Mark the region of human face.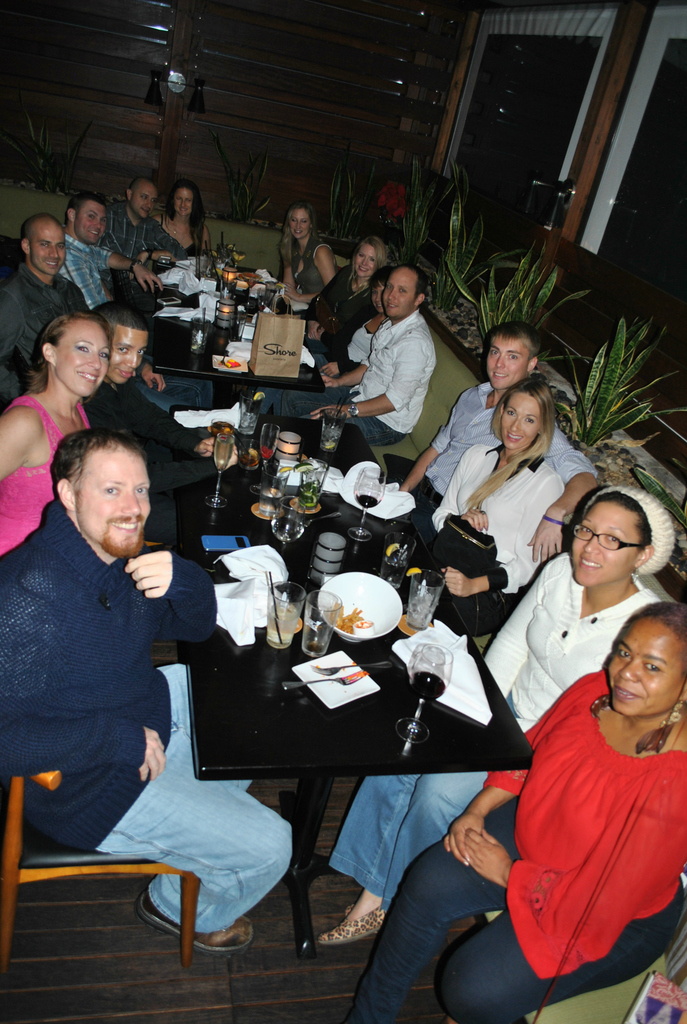
Region: 72:447:145:557.
